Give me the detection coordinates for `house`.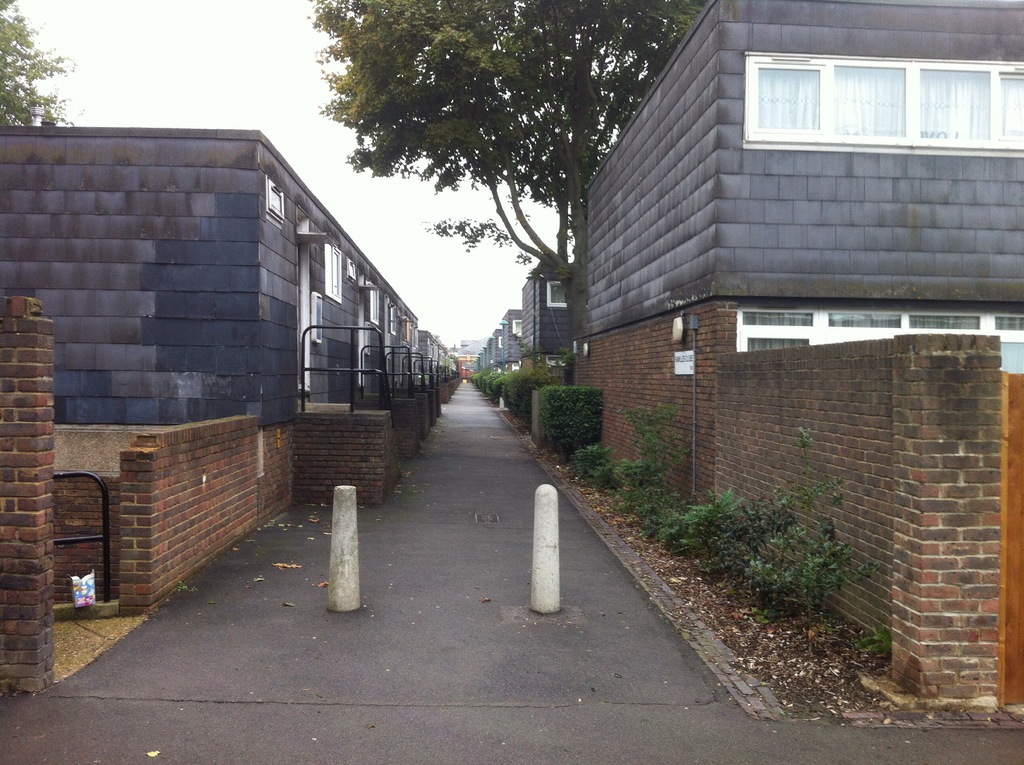
box(0, 153, 267, 426).
